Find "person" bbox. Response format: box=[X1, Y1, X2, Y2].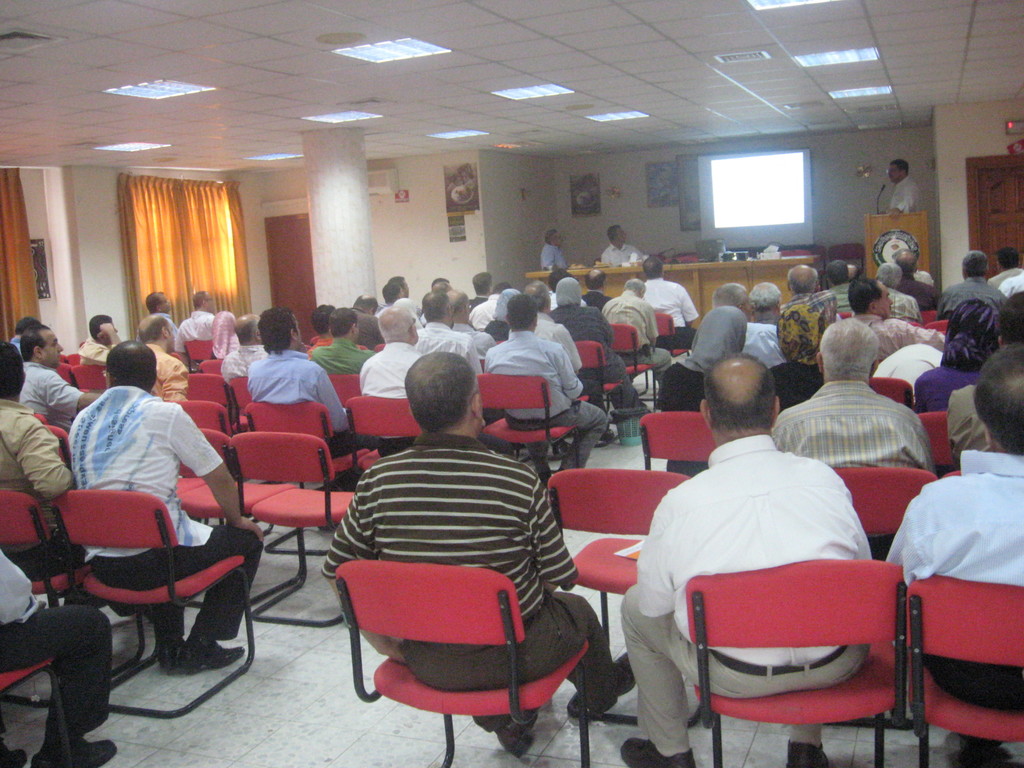
box=[604, 275, 673, 388].
